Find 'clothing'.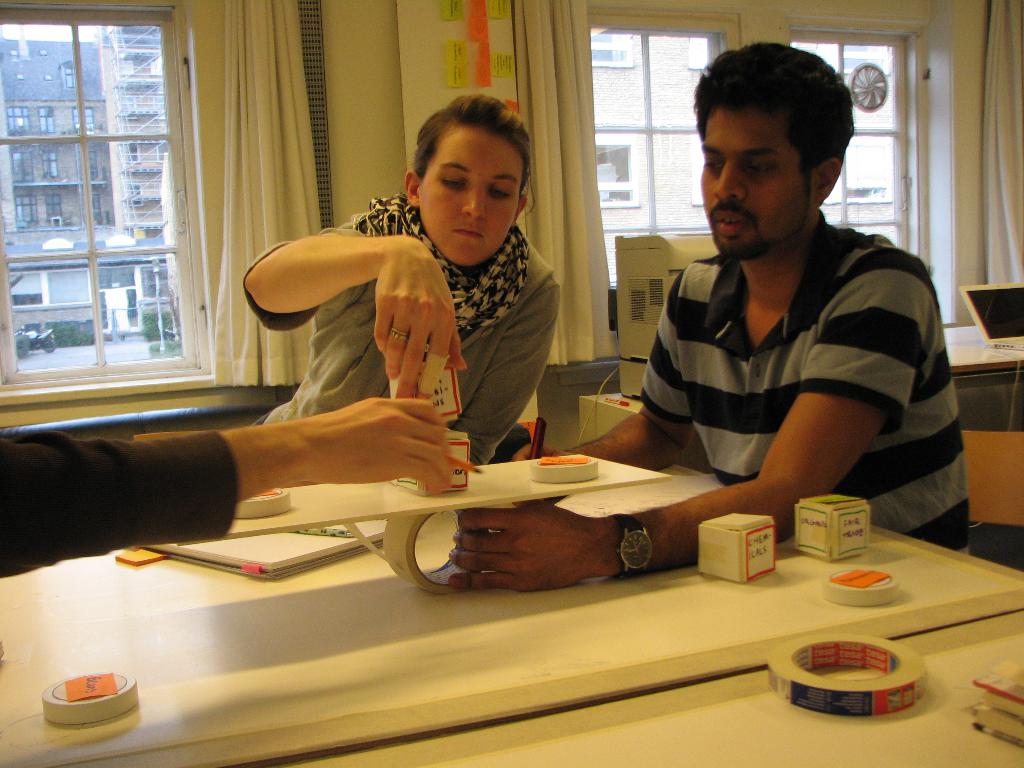
locate(240, 183, 564, 461).
